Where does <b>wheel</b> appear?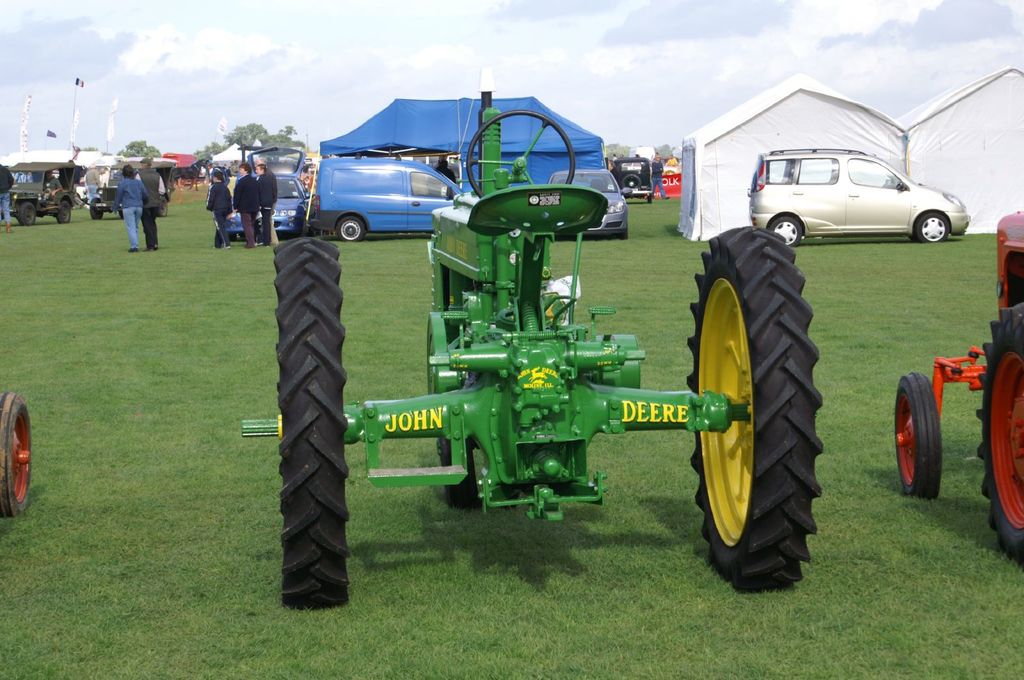
Appears at <region>0, 391, 33, 518</region>.
